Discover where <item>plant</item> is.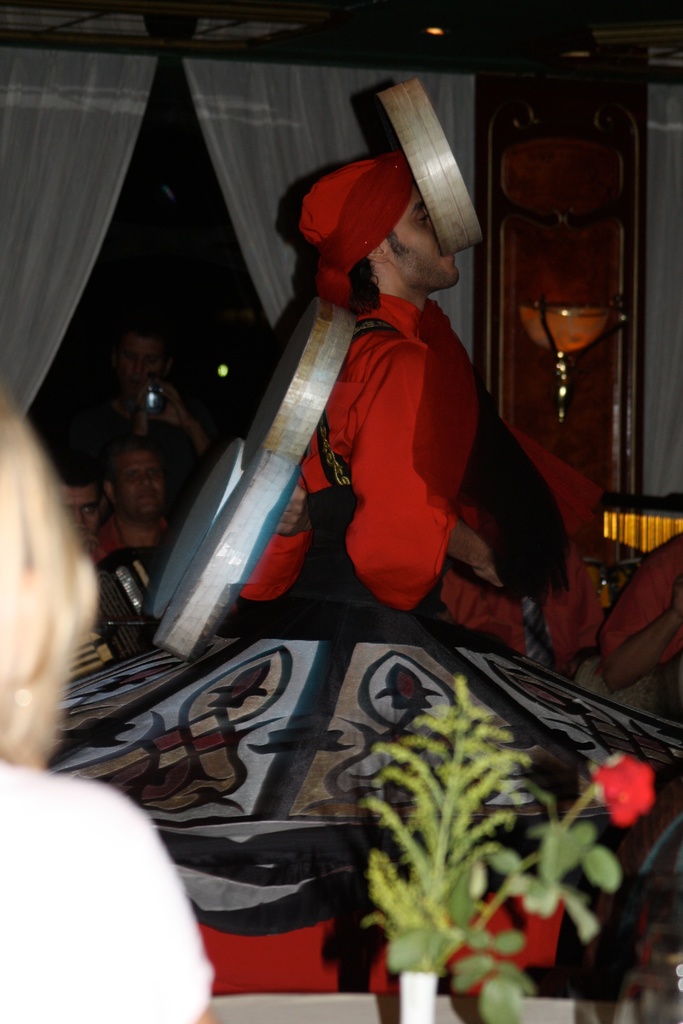
Discovered at bbox=[343, 665, 539, 987].
